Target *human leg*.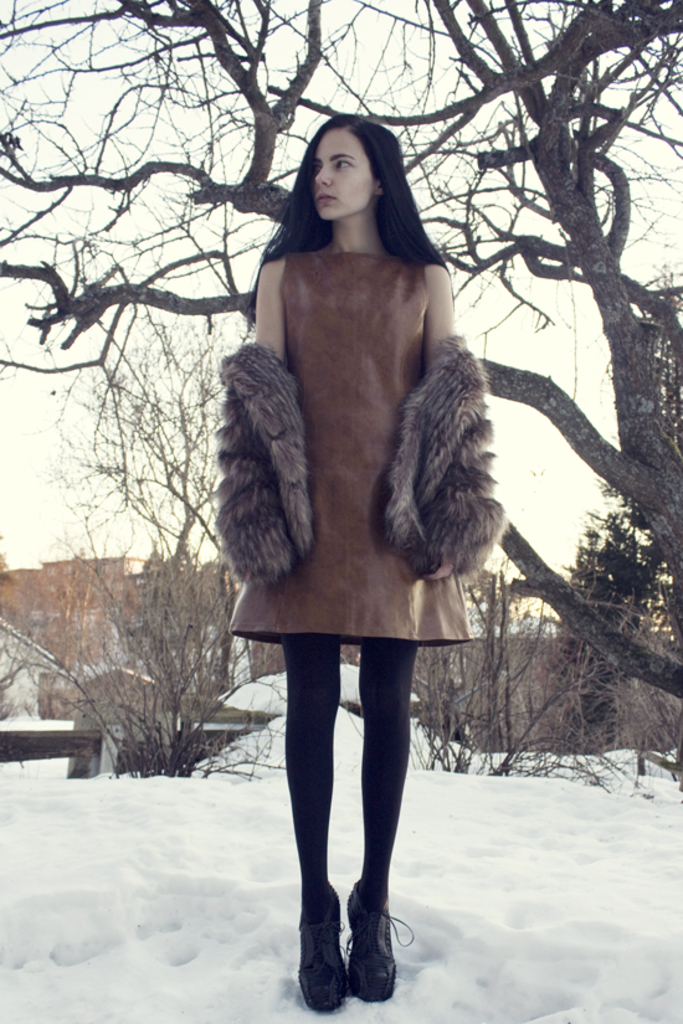
Target region: pyautogui.locateOnScreen(344, 634, 418, 1002).
